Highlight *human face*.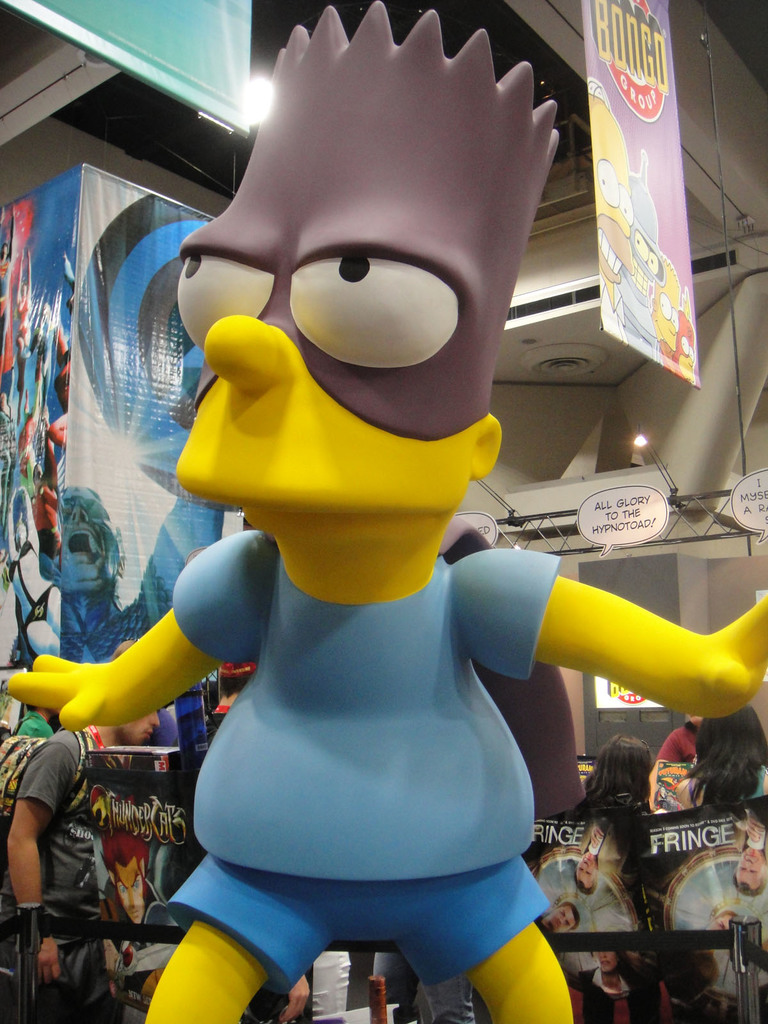
Highlighted region: region(566, 851, 600, 895).
